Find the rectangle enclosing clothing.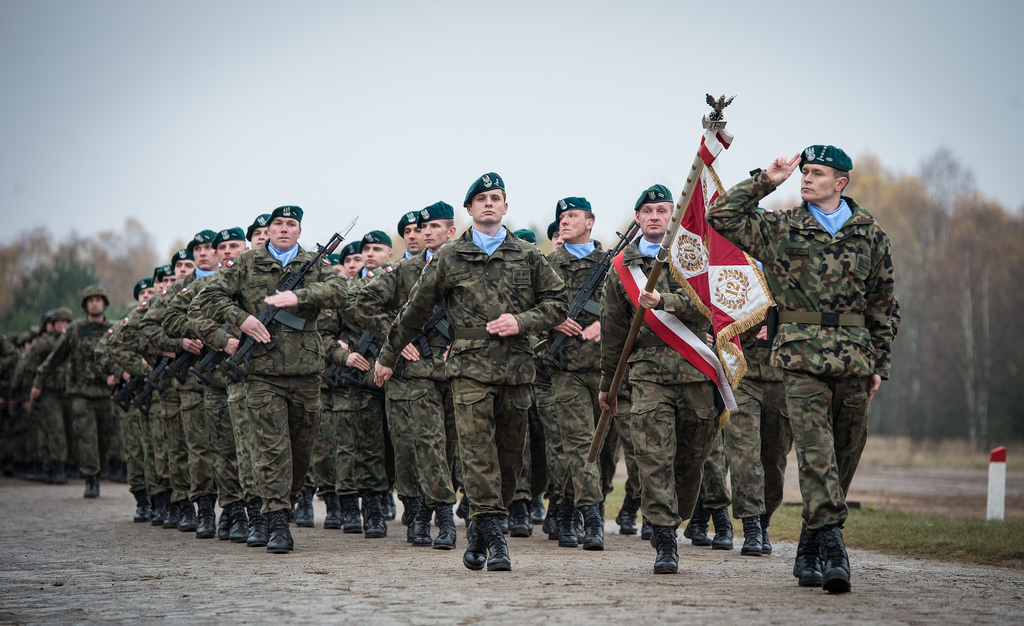
{"x1": 373, "y1": 217, "x2": 570, "y2": 521}.
